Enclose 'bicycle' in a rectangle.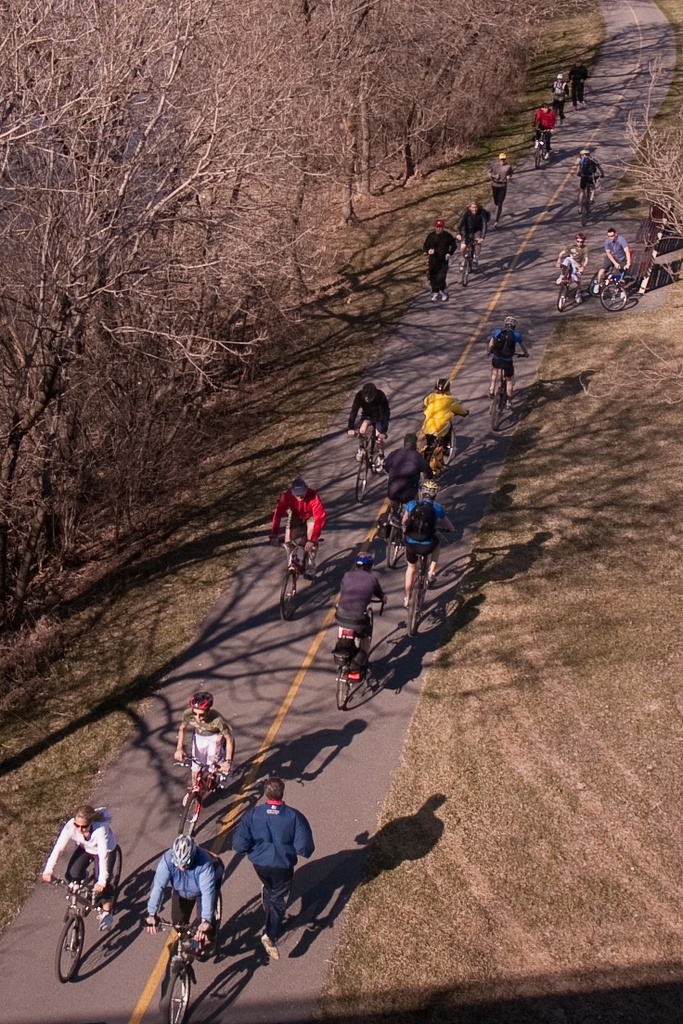
{"x1": 174, "y1": 741, "x2": 238, "y2": 842}.
